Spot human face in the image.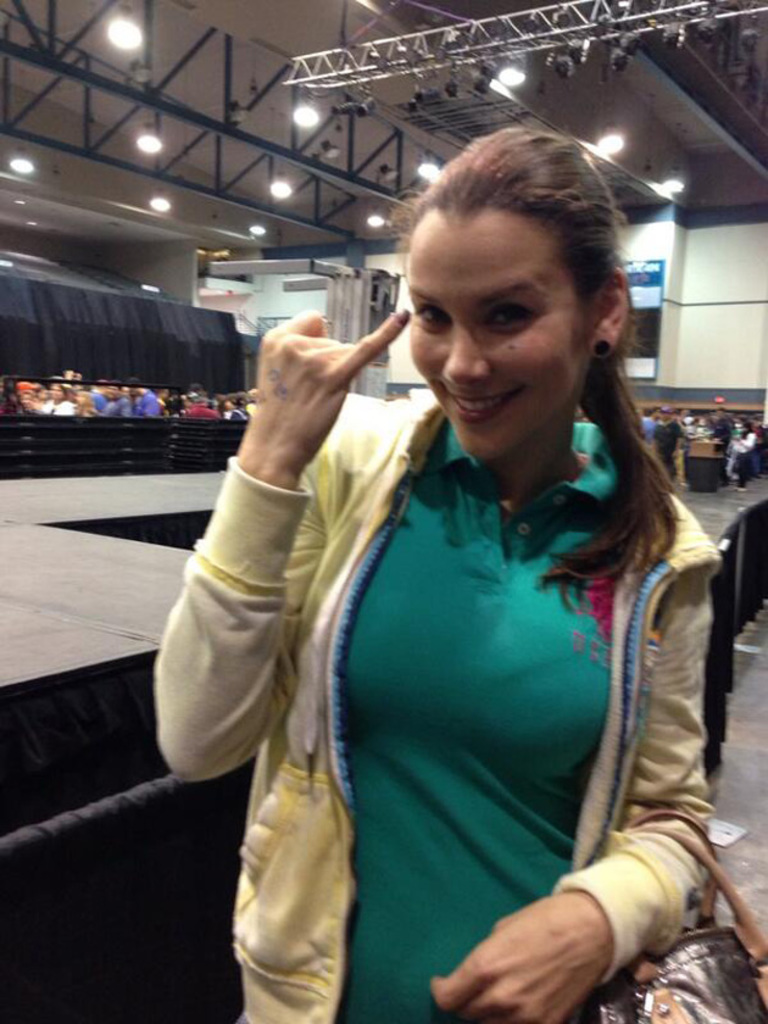
human face found at bbox=[406, 208, 597, 458].
